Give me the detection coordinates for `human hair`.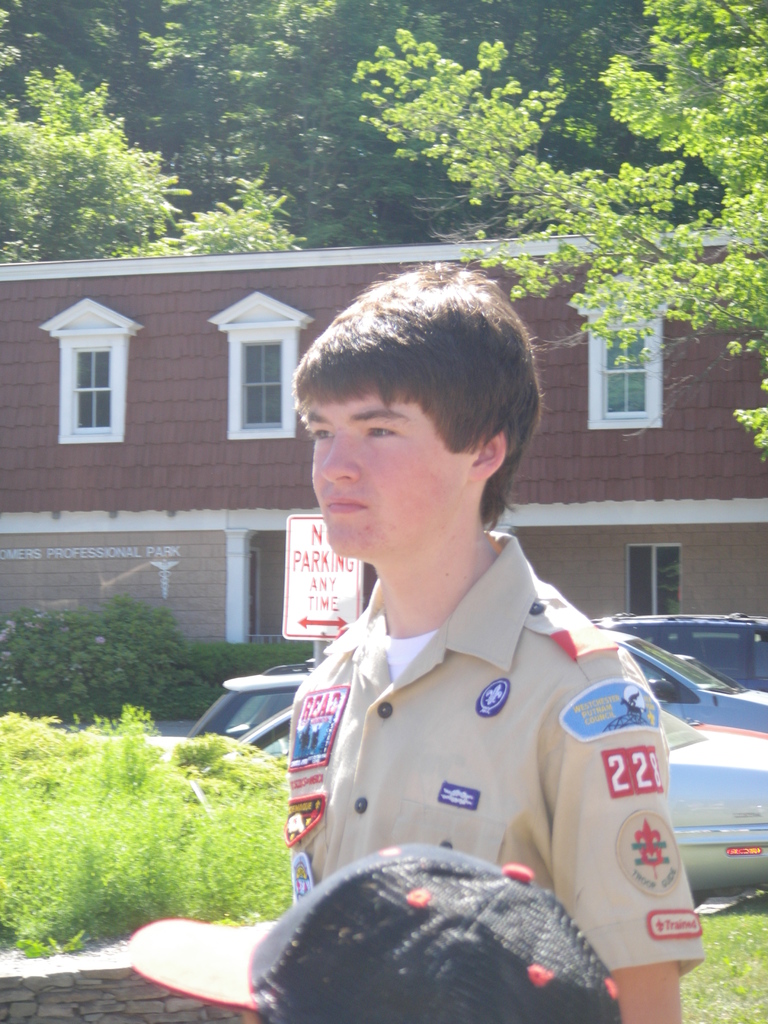
<bbox>299, 260, 541, 520</bbox>.
